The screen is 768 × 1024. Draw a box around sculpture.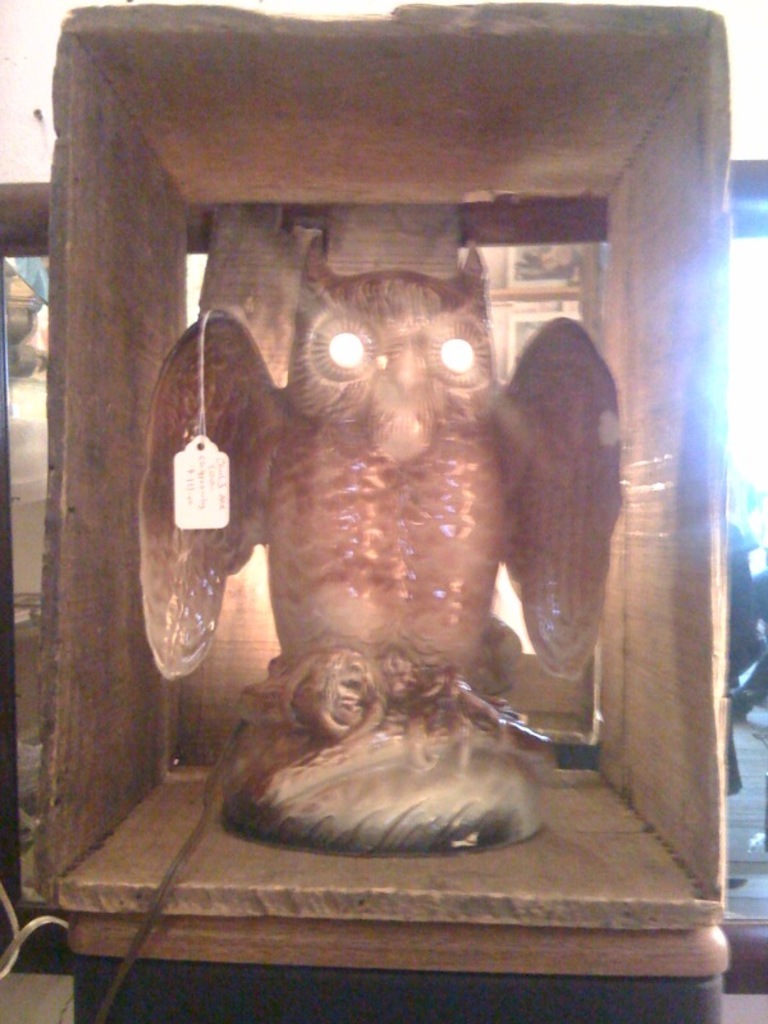
122/234/639/859.
